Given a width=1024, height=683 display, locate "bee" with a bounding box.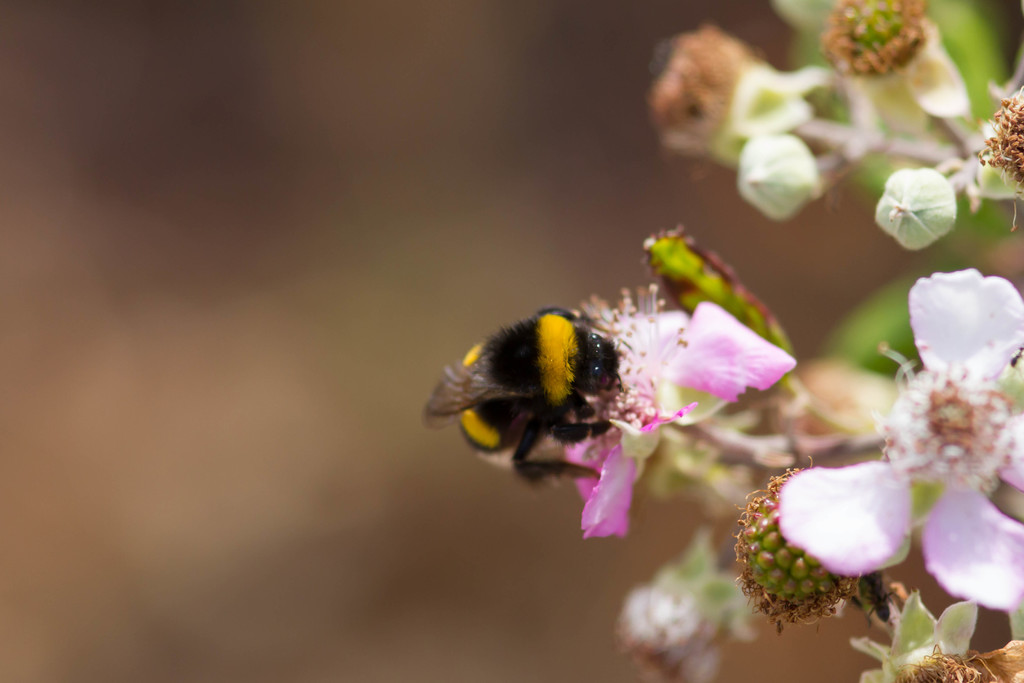
Located: 420/301/632/486.
